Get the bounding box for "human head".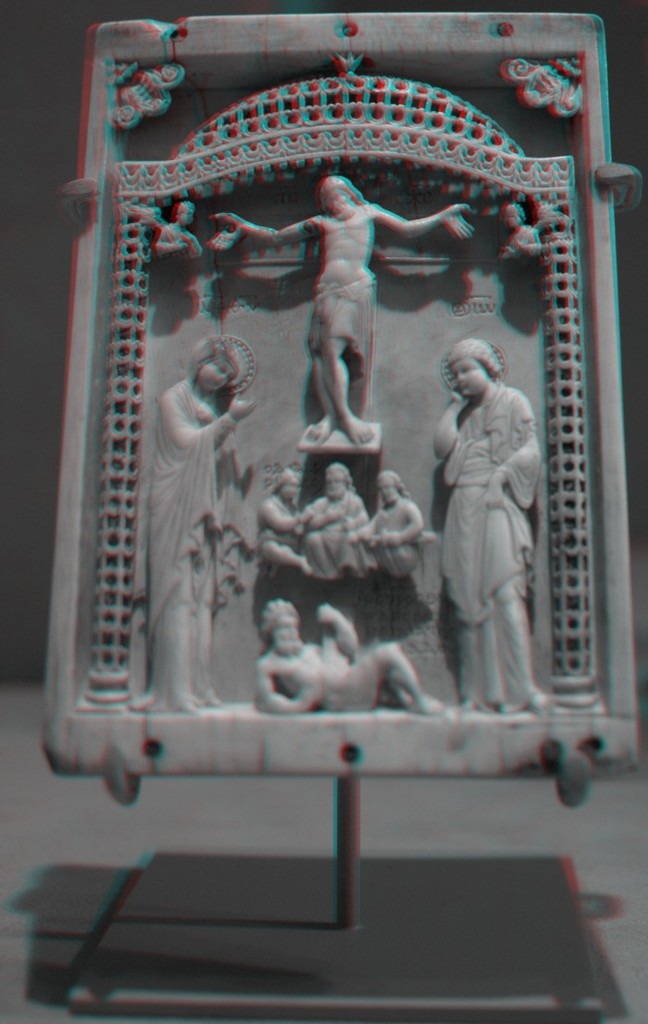
x1=320 y1=462 x2=359 y2=501.
